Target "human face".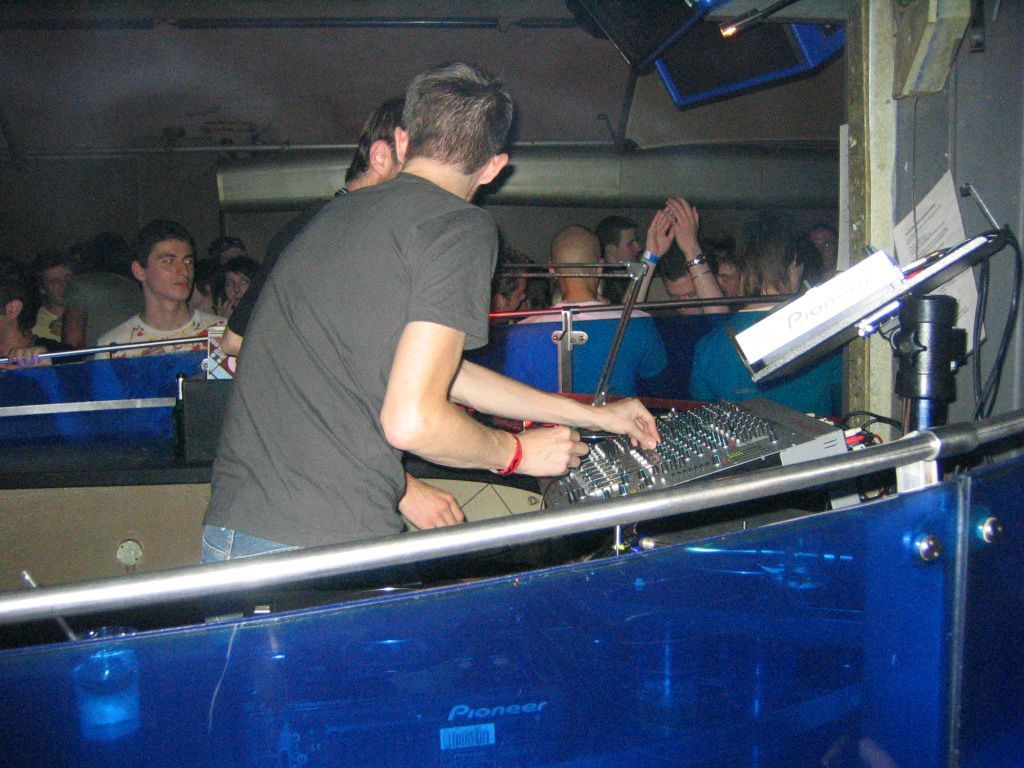
Target region: box(809, 226, 836, 267).
